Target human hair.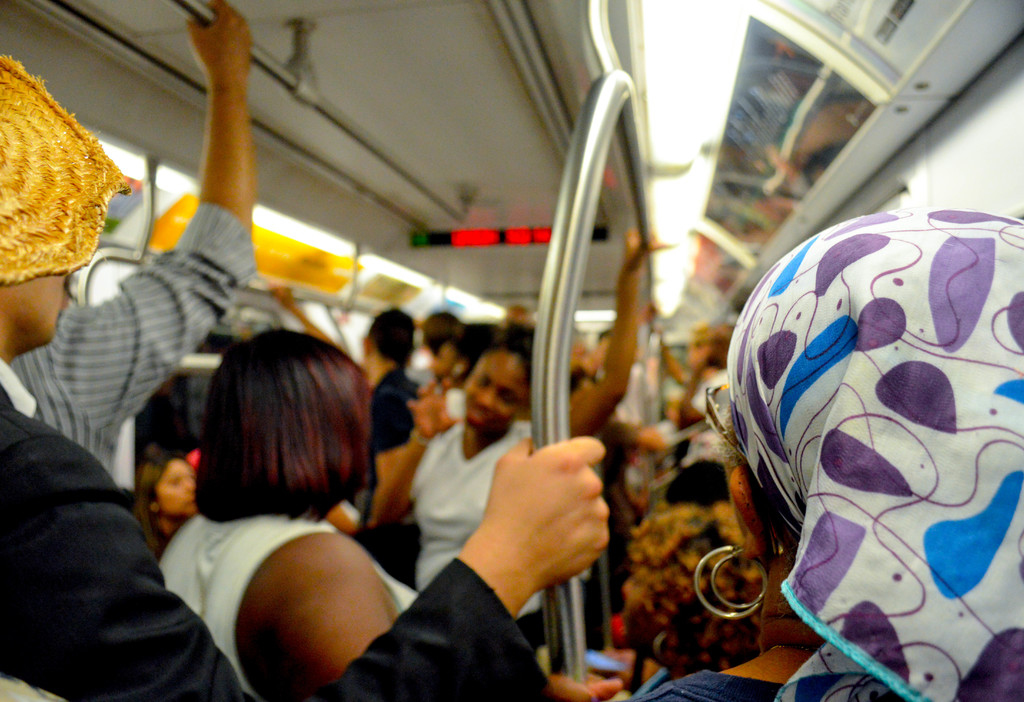
Target region: left=172, top=338, right=366, bottom=541.
